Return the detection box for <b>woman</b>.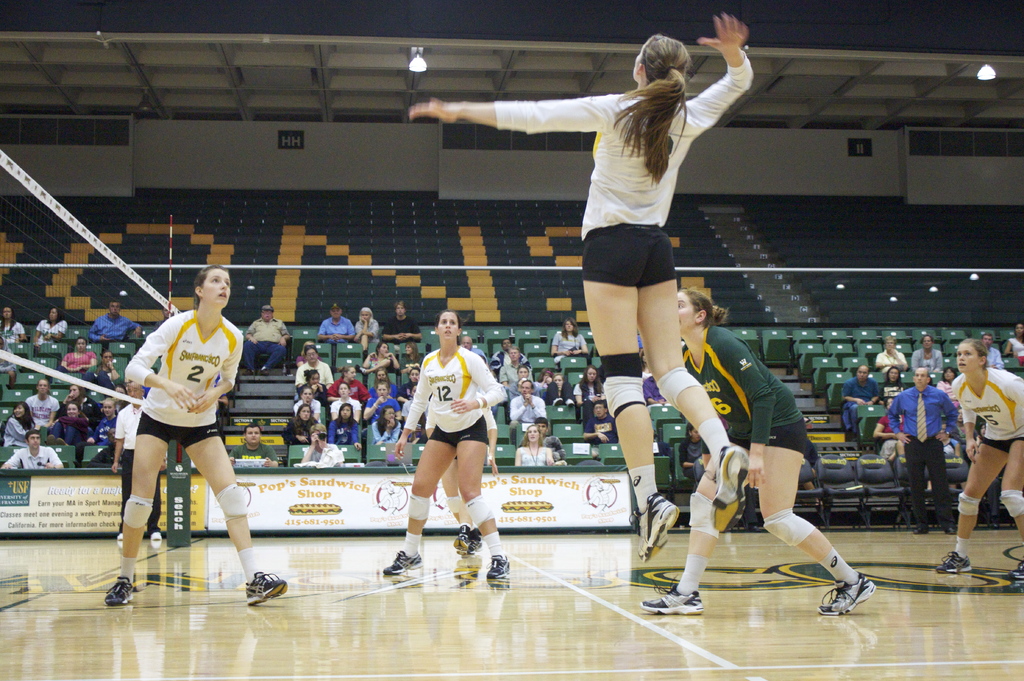
<bbox>299, 367, 328, 402</bbox>.
